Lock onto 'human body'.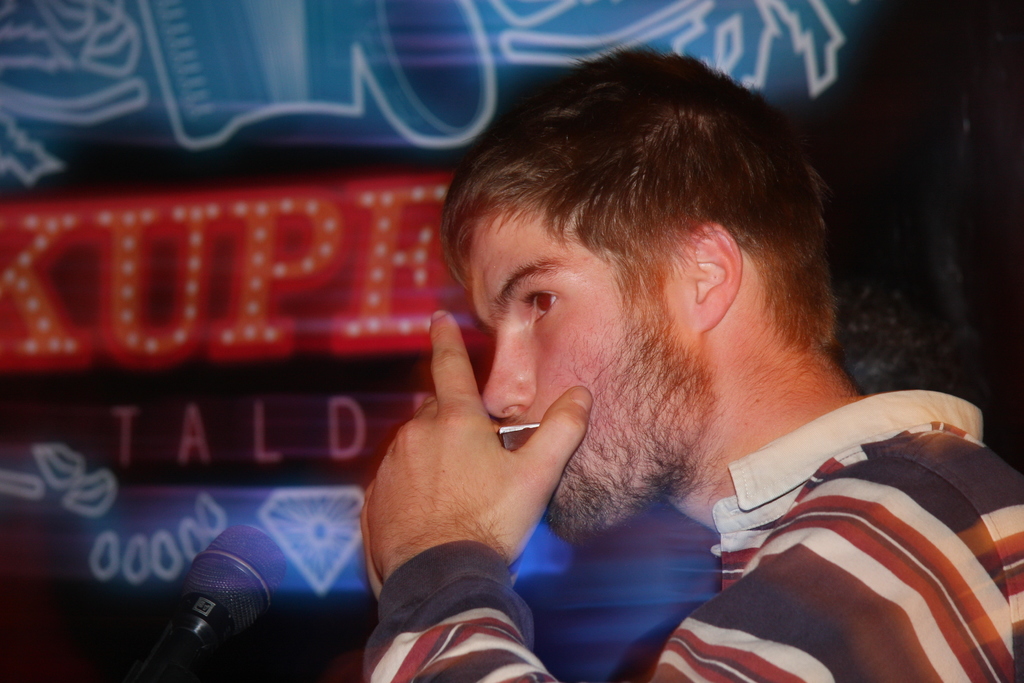
Locked: <region>248, 76, 1020, 682</region>.
